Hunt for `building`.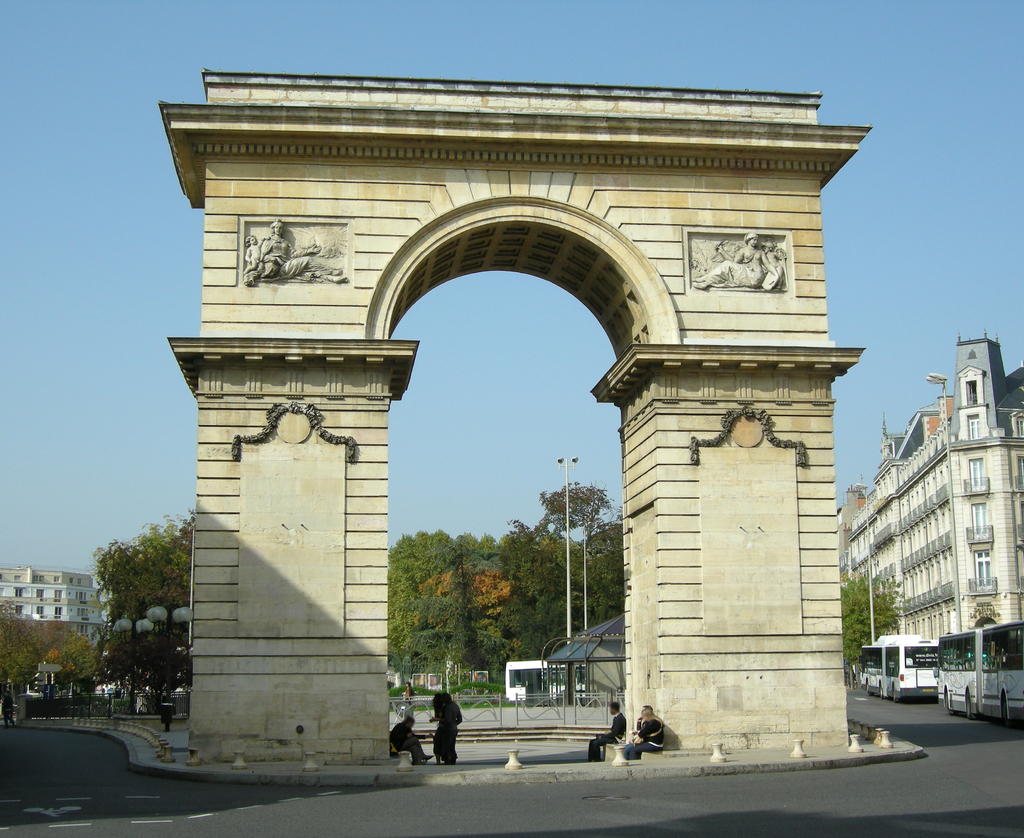
Hunted down at bbox=[0, 563, 113, 640].
